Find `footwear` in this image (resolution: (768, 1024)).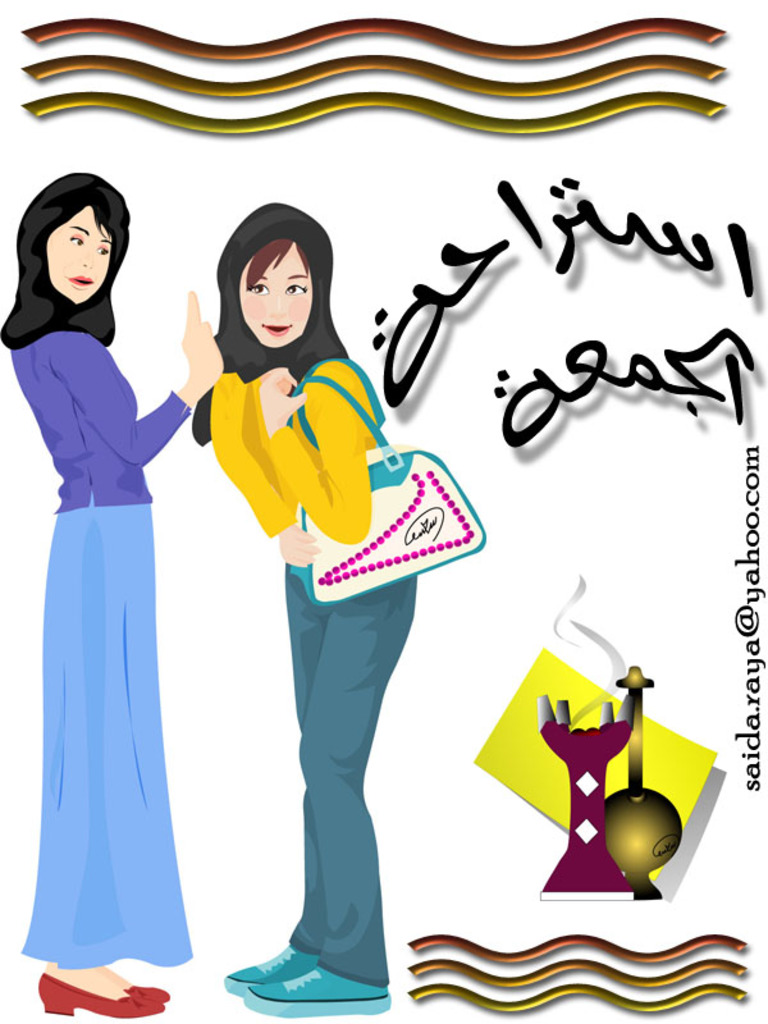
Rect(248, 965, 393, 1019).
